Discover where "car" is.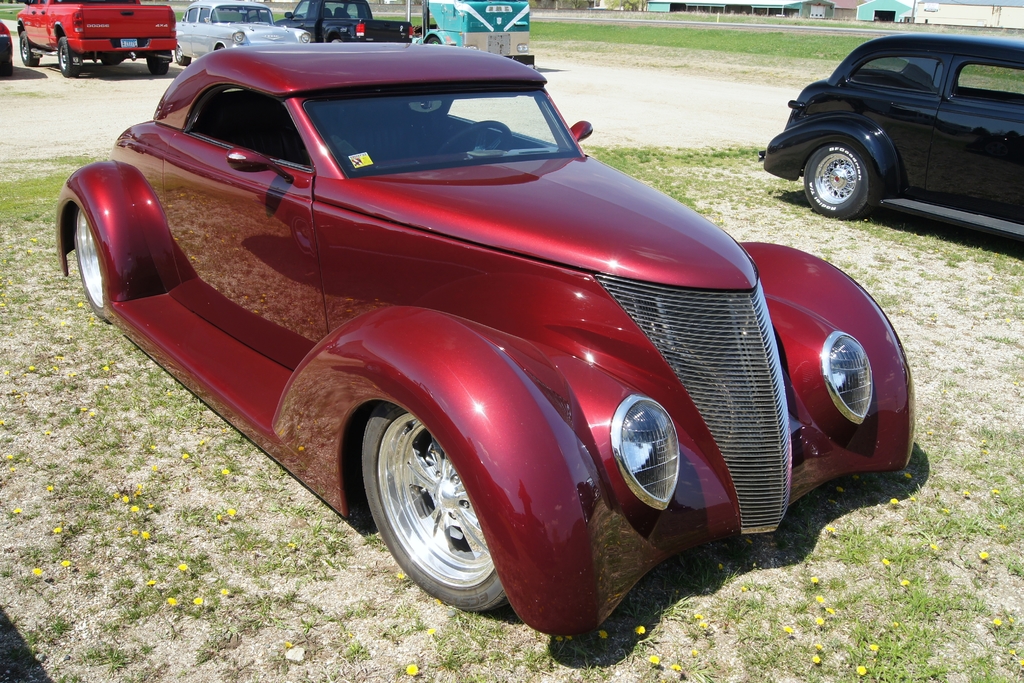
Discovered at l=49, t=41, r=922, b=636.
